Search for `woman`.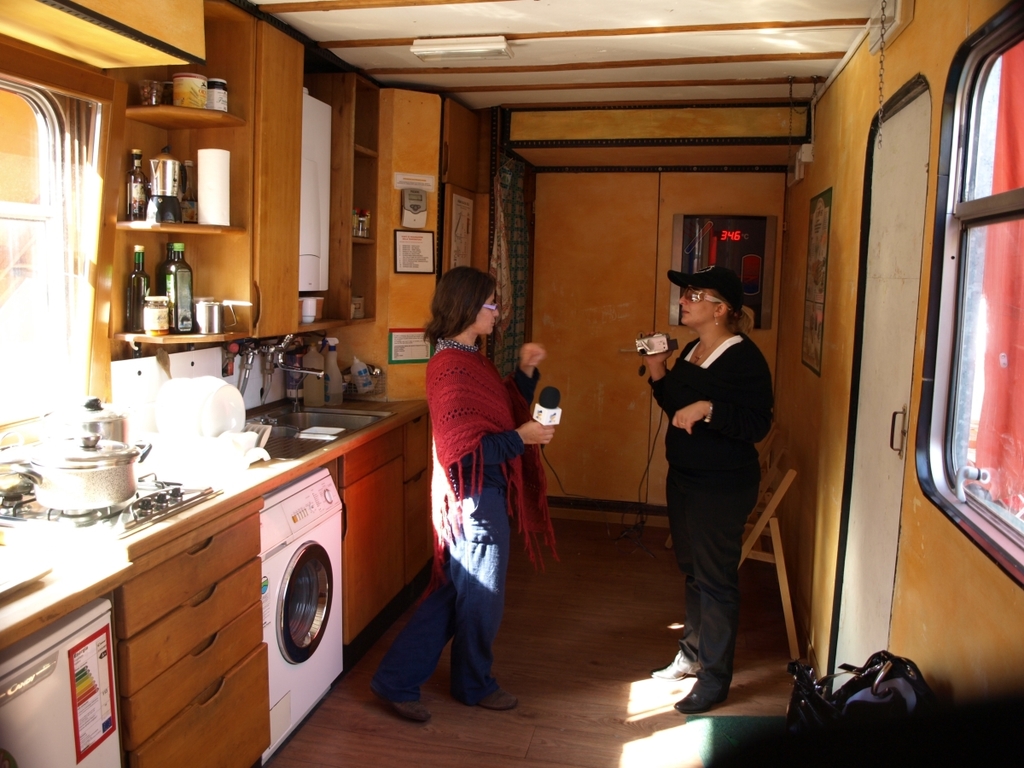
Found at 637,259,790,721.
